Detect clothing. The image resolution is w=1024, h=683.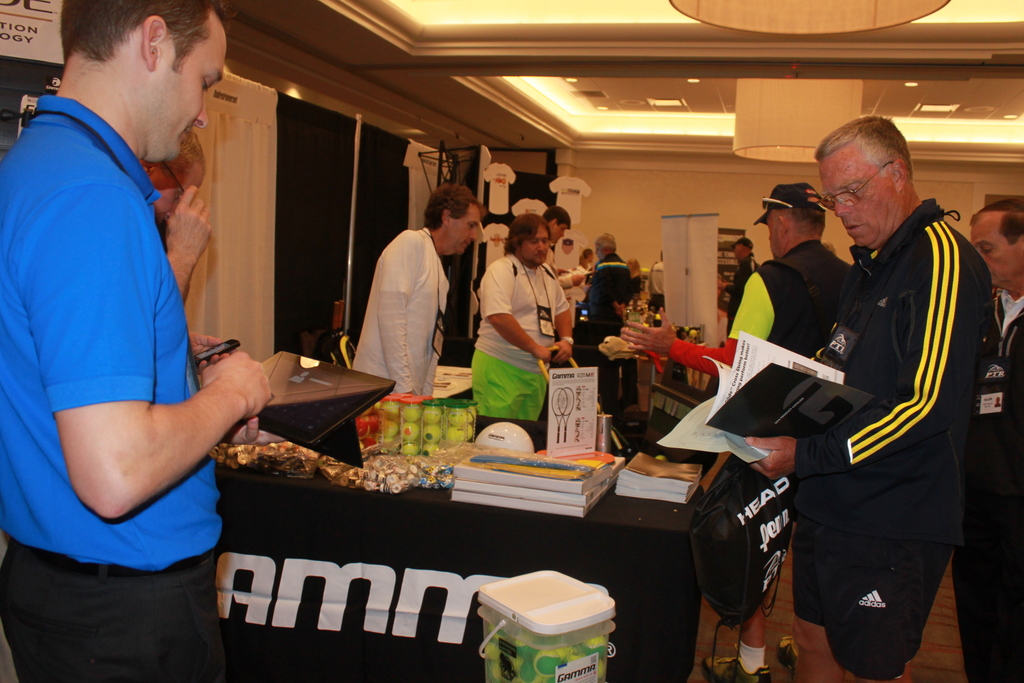
box=[465, 256, 567, 461].
